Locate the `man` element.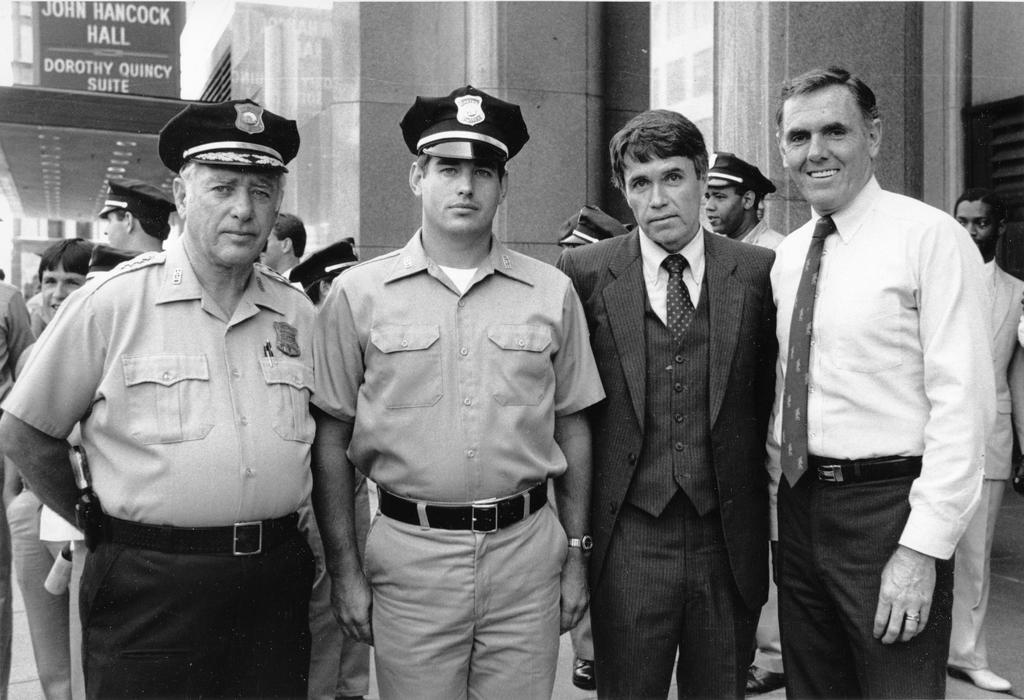
Element bbox: x1=286, y1=221, x2=375, y2=699.
